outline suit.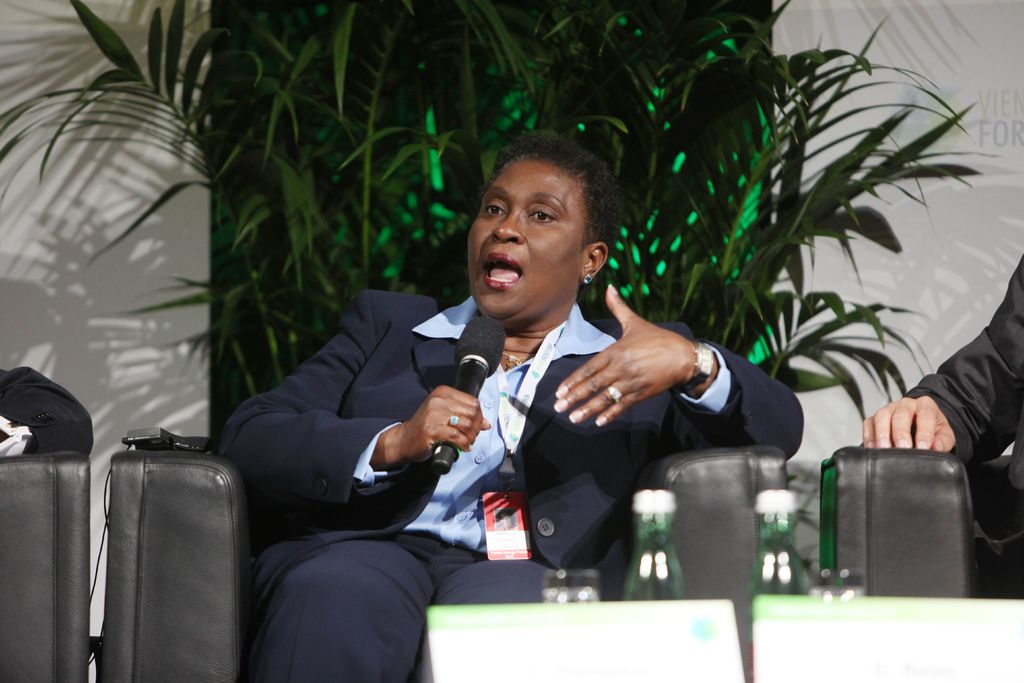
Outline: BBox(218, 293, 806, 682).
